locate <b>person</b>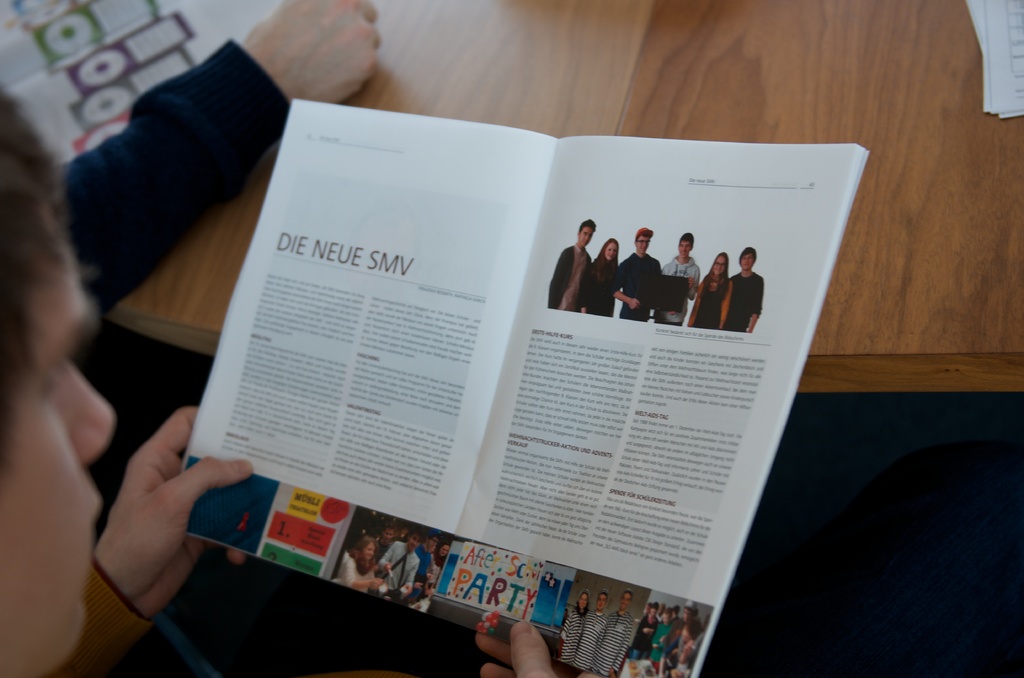
bbox(52, 0, 383, 319)
